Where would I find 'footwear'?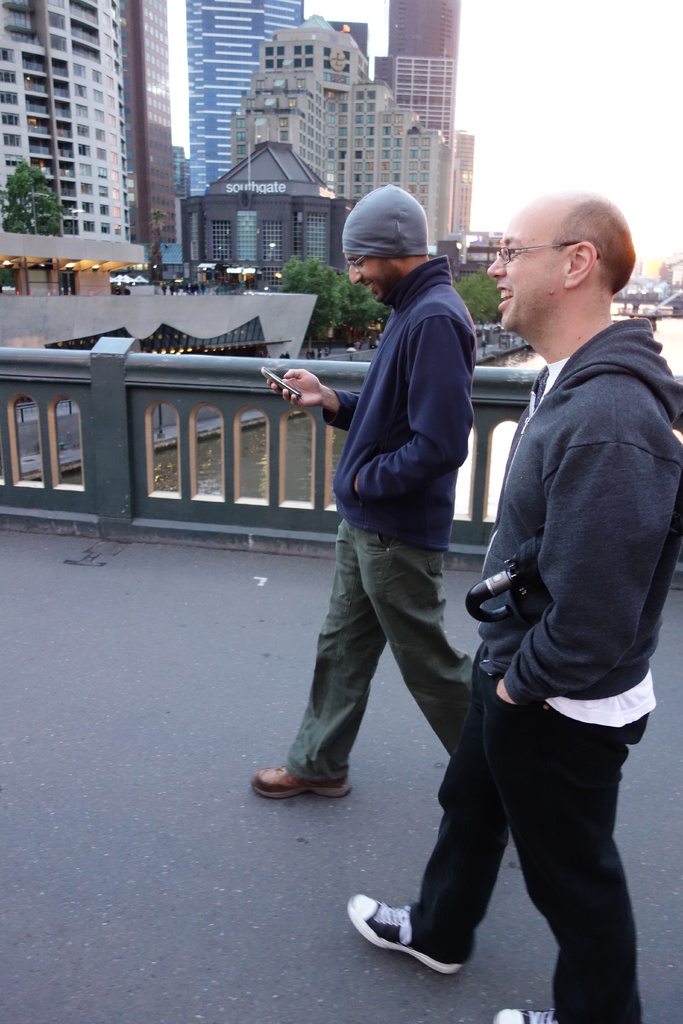
At box(491, 1005, 558, 1023).
